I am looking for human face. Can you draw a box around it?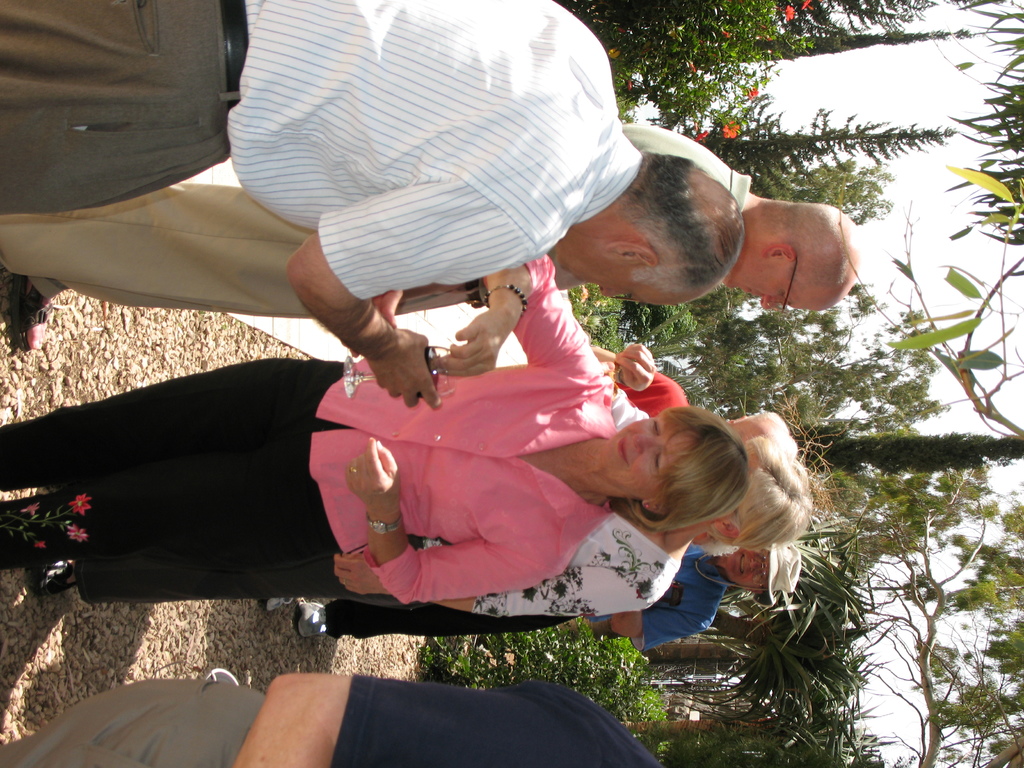
Sure, the bounding box is (557,257,676,307).
